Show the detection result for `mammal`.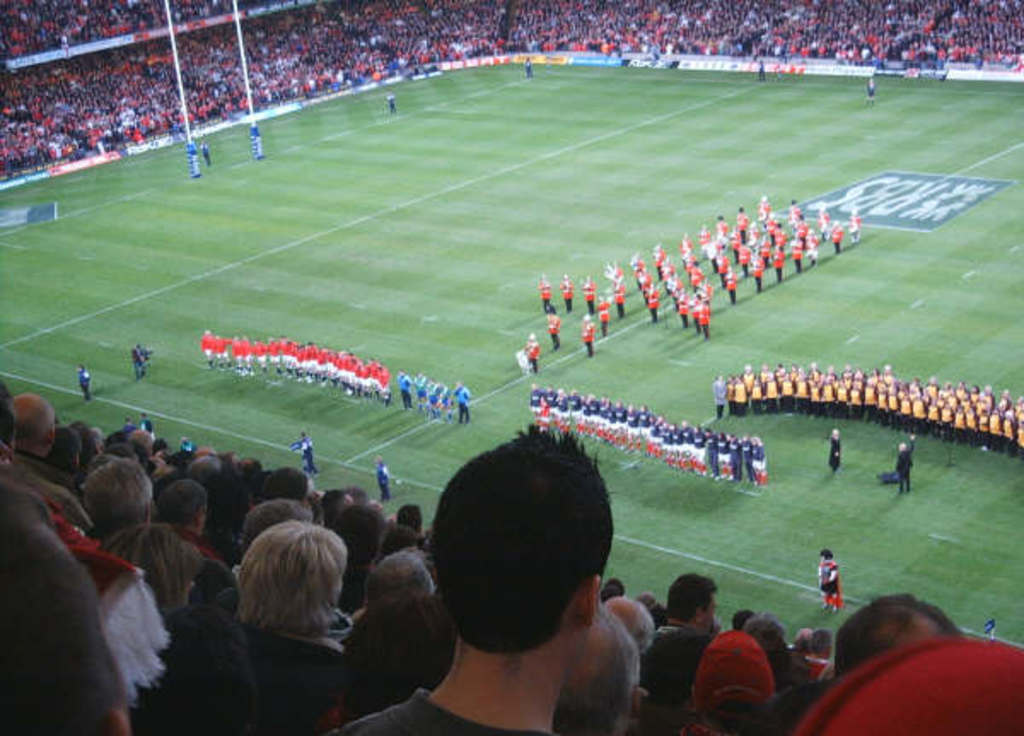
<bbox>410, 371, 425, 410</bbox>.
